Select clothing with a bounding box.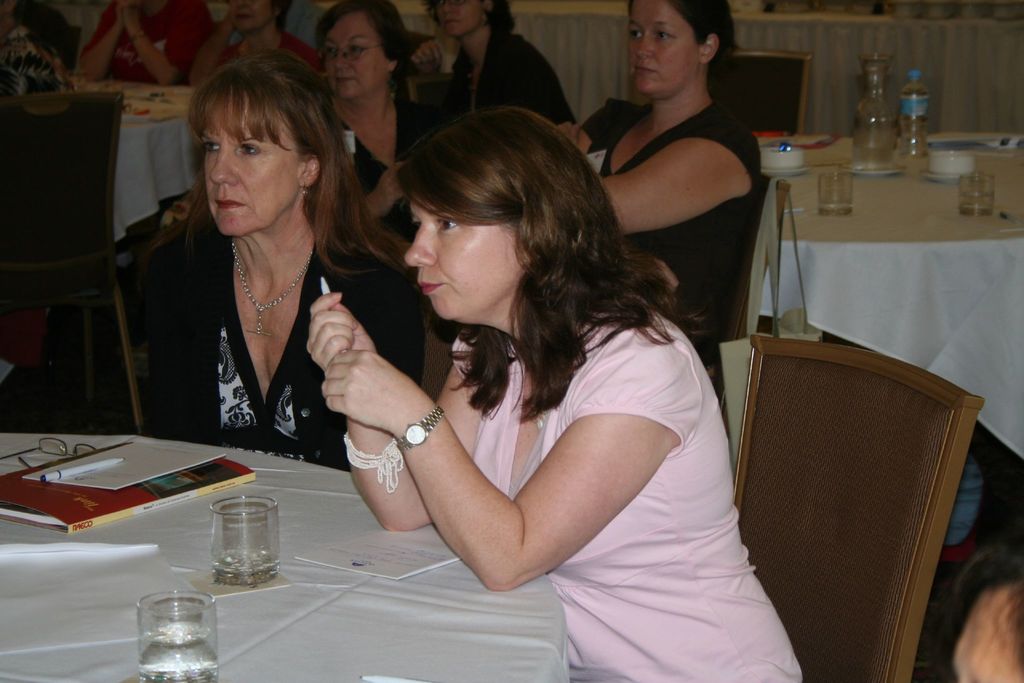
(x1=437, y1=38, x2=572, y2=151).
